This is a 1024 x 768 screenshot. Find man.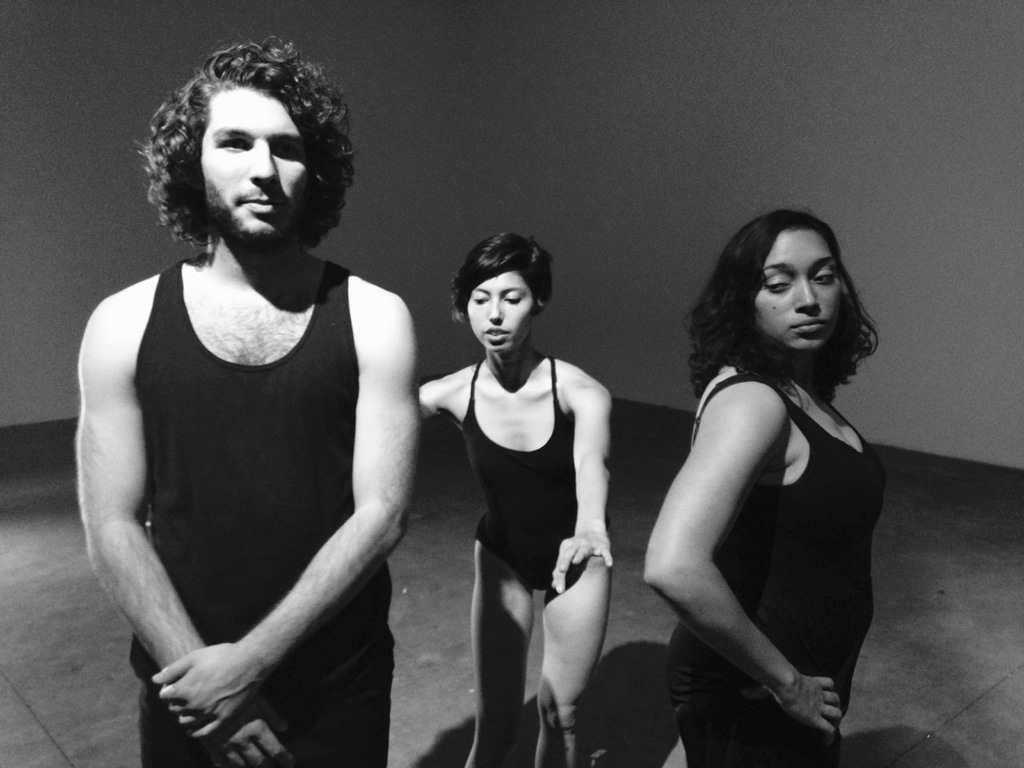
Bounding box: x1=67, y1=35, x2=424, y2=767.
